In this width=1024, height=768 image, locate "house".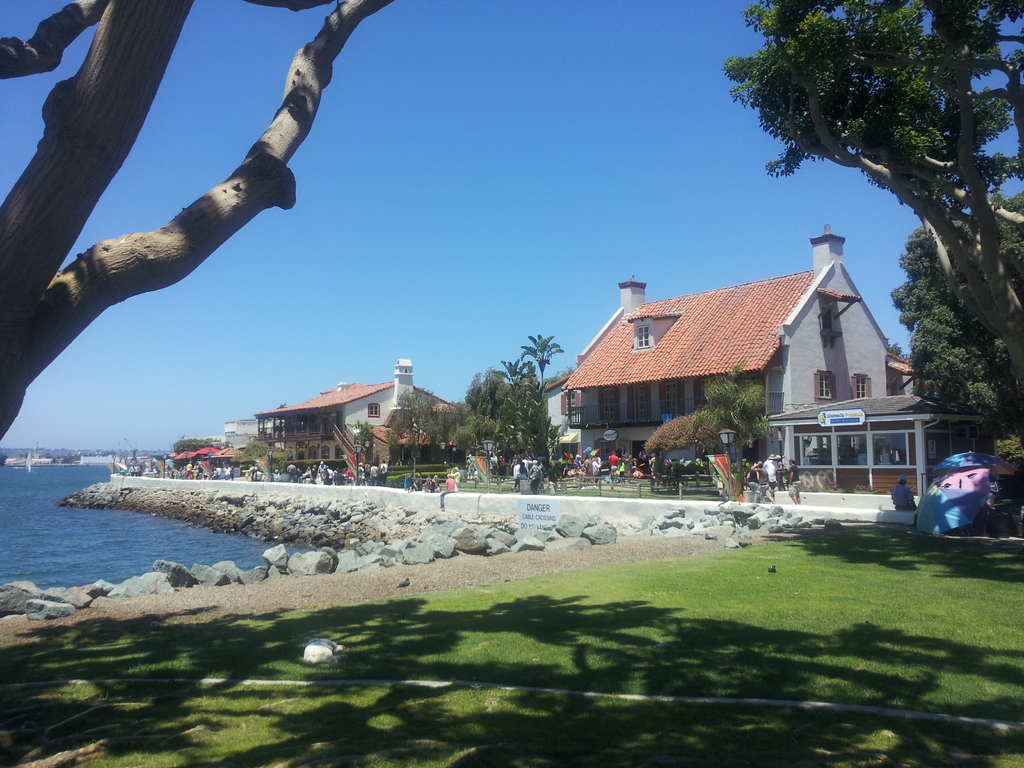
Bounding box: <bbox>546, 226, 916, 476</bbox>.
